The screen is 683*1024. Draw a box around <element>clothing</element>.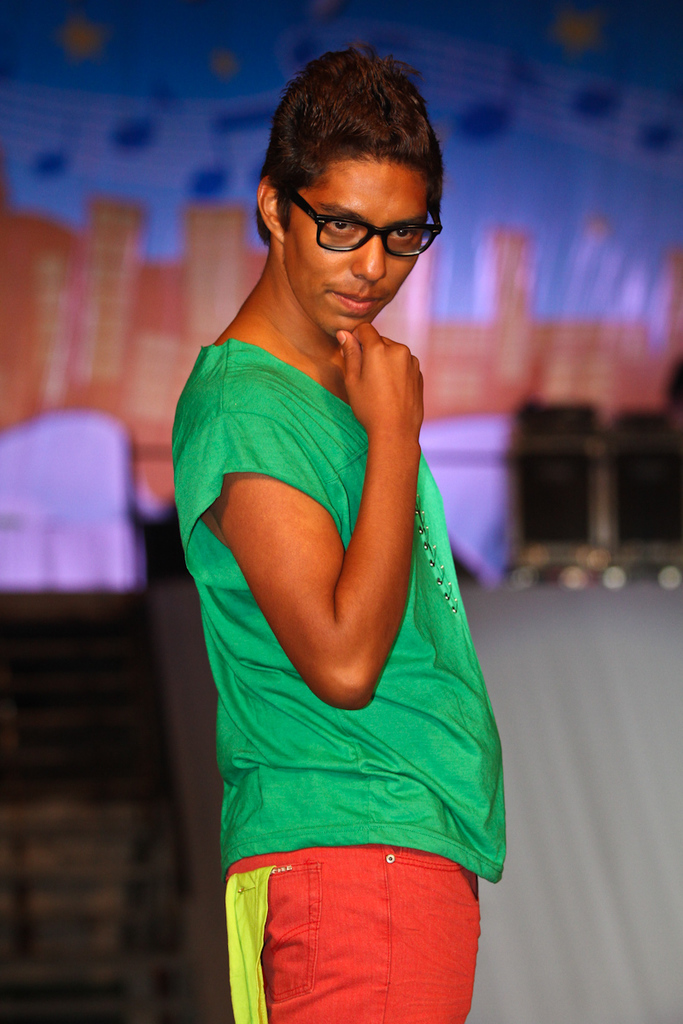
<box>168,337,505,1023</box>.
